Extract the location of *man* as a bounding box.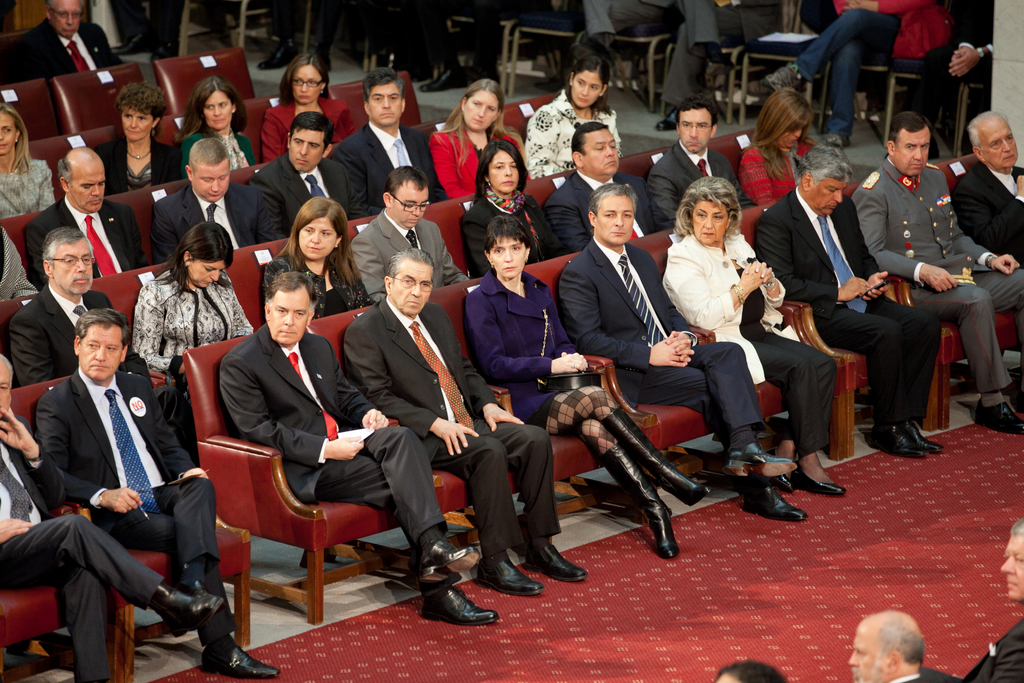
<bbox>0, 357, 227, 682</bbox>.
